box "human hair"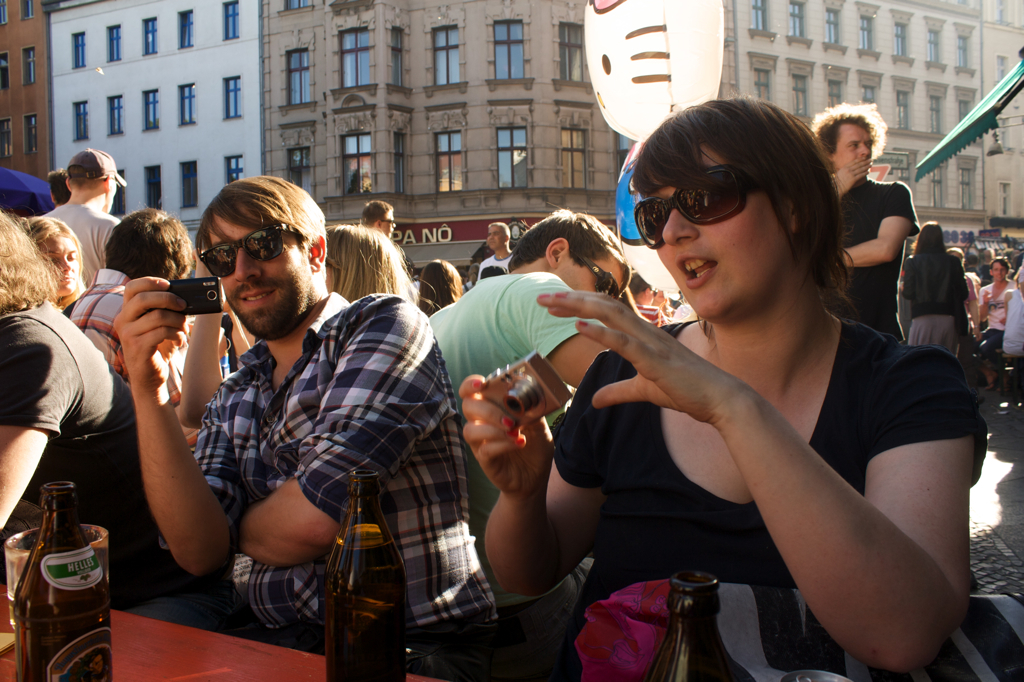
Rect(115, 221, 185, 277)
